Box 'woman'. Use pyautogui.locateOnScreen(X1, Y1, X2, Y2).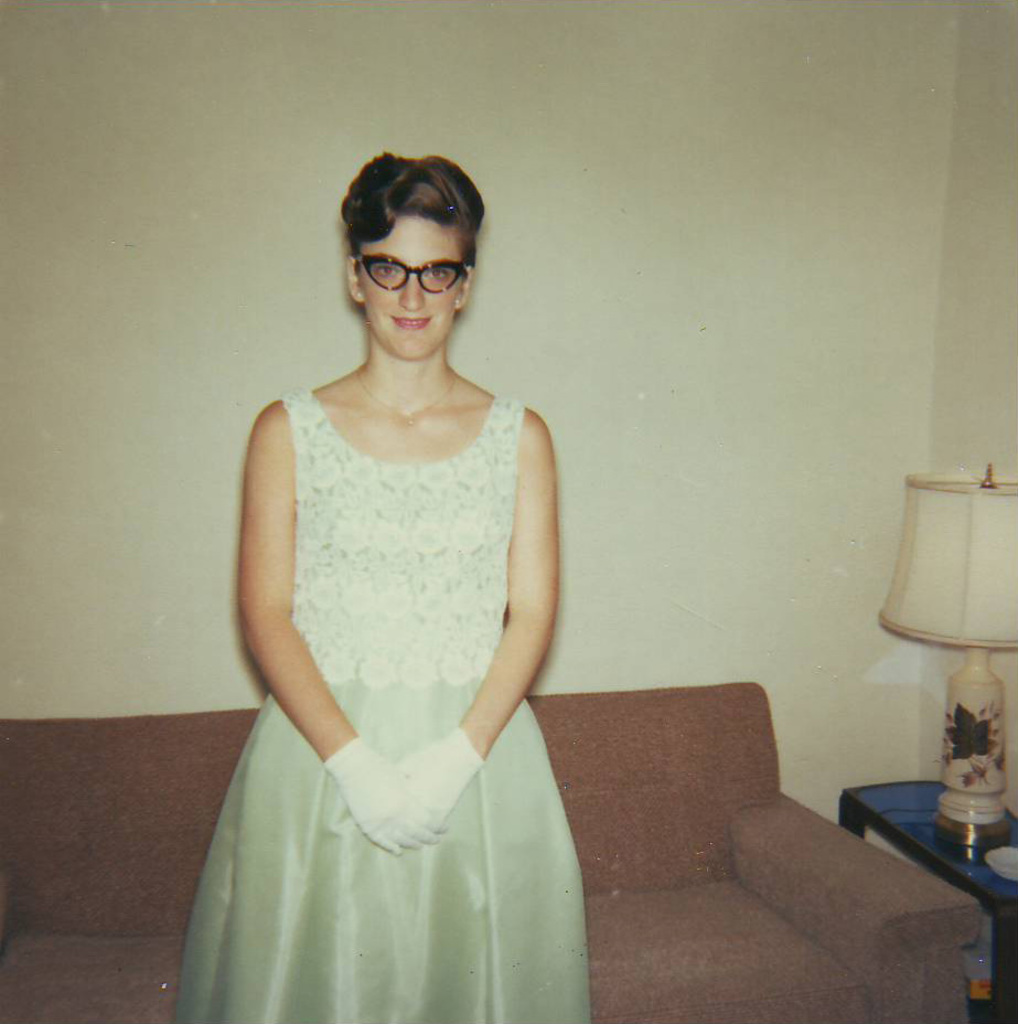
pyautogui.locateOnScreen(200, 136, 602, 1001).
